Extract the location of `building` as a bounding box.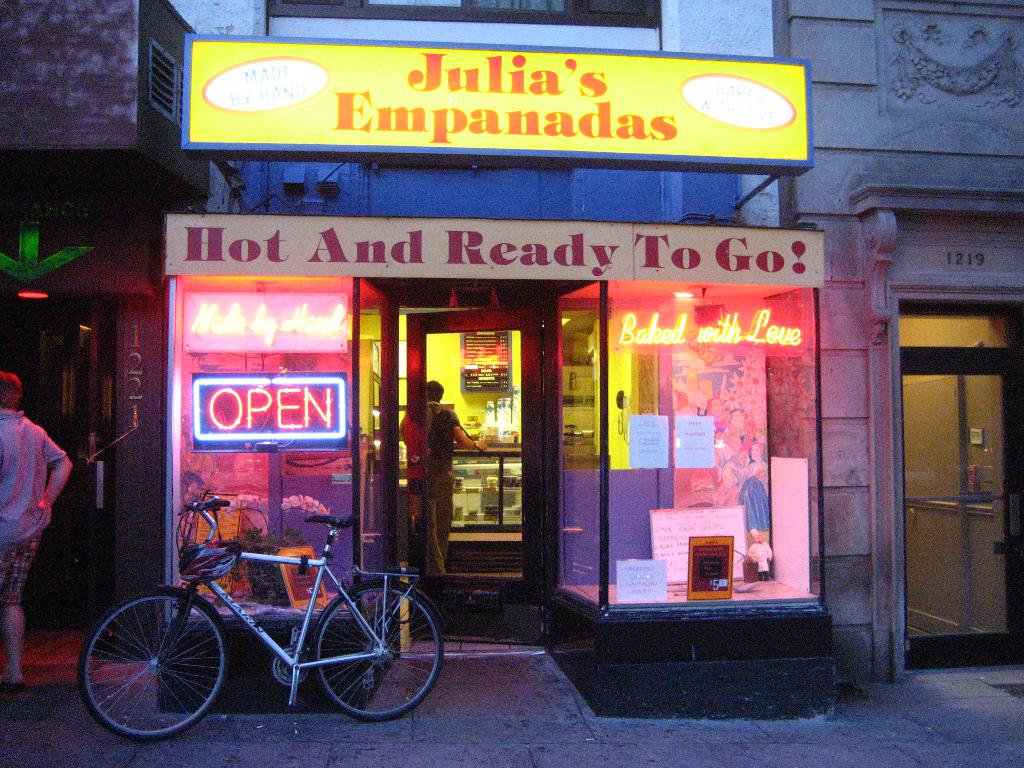
0,0,210,657.
